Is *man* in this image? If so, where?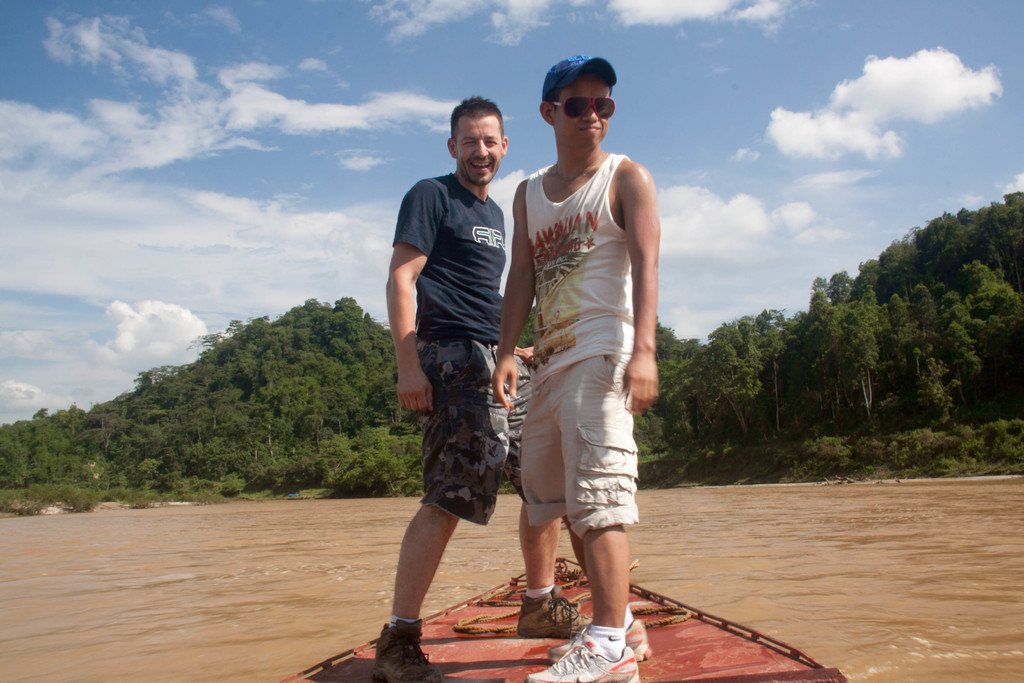
Yes, at [left=490, top=53, right=662, bottom=682].
